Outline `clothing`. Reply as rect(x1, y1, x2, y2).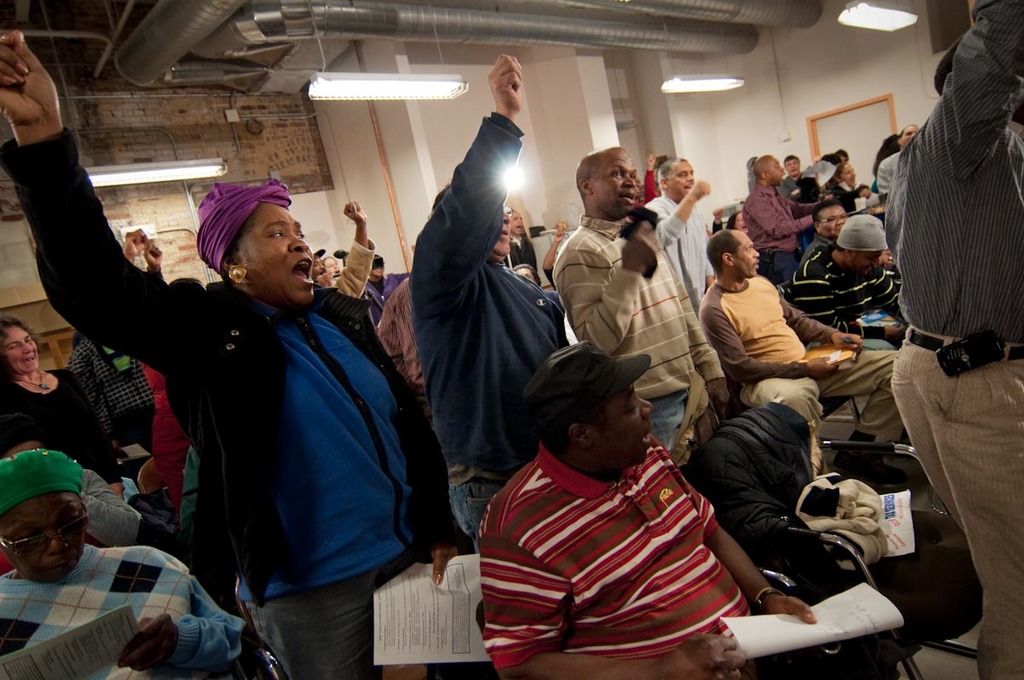
rect(824, 178, 870, 215).
